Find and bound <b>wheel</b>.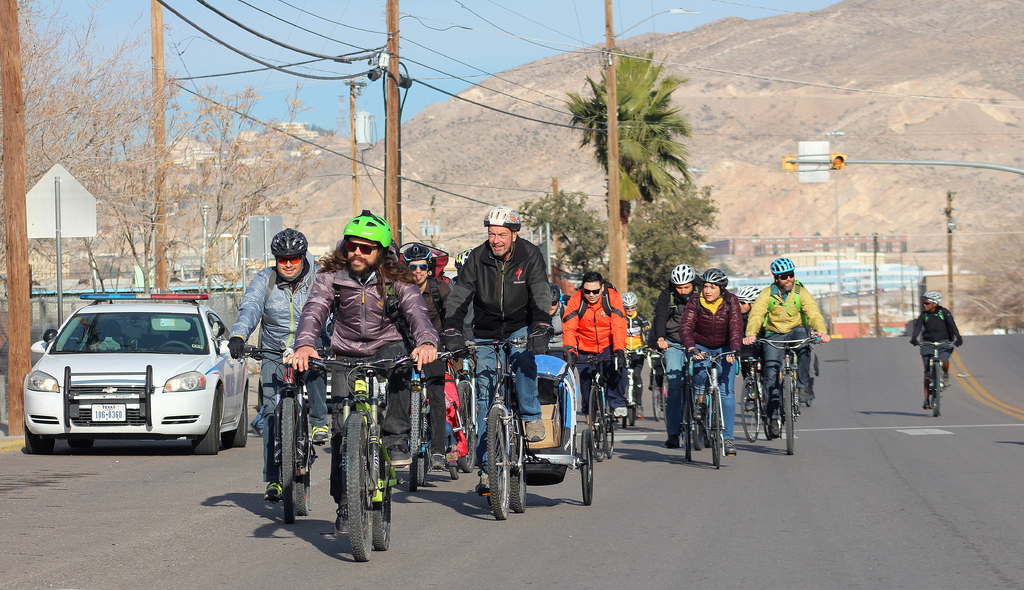
Bound: [580,429,593,505].
